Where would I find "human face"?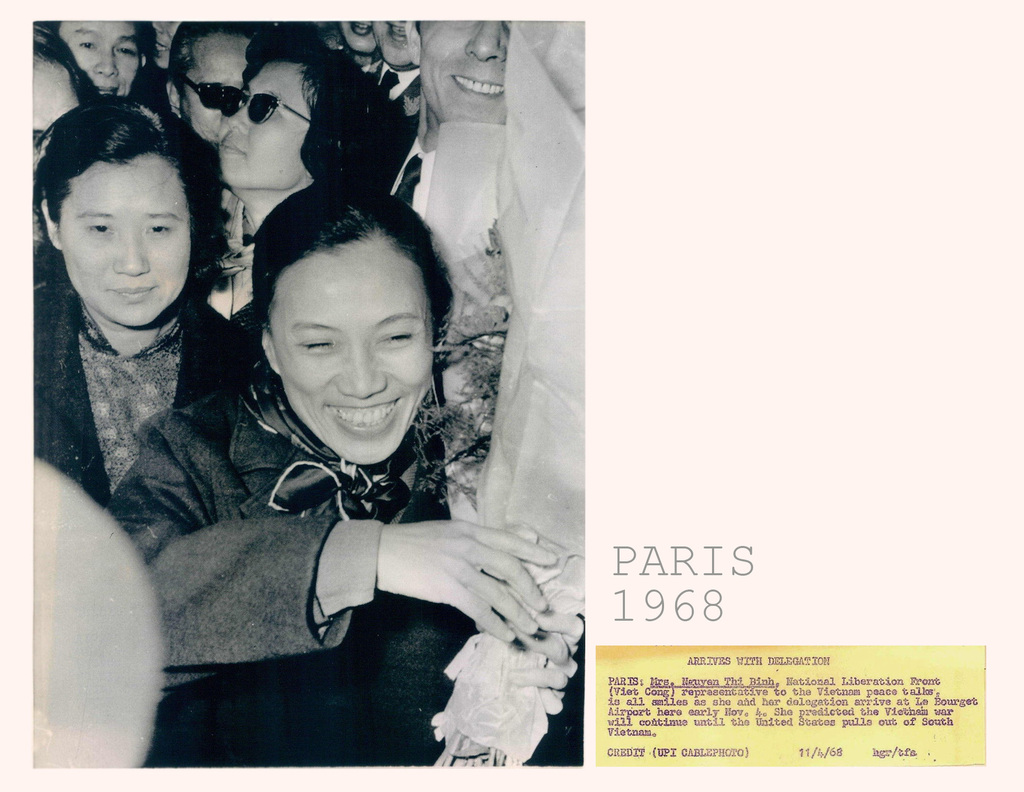
At detection(60, 19, 133, 104).
